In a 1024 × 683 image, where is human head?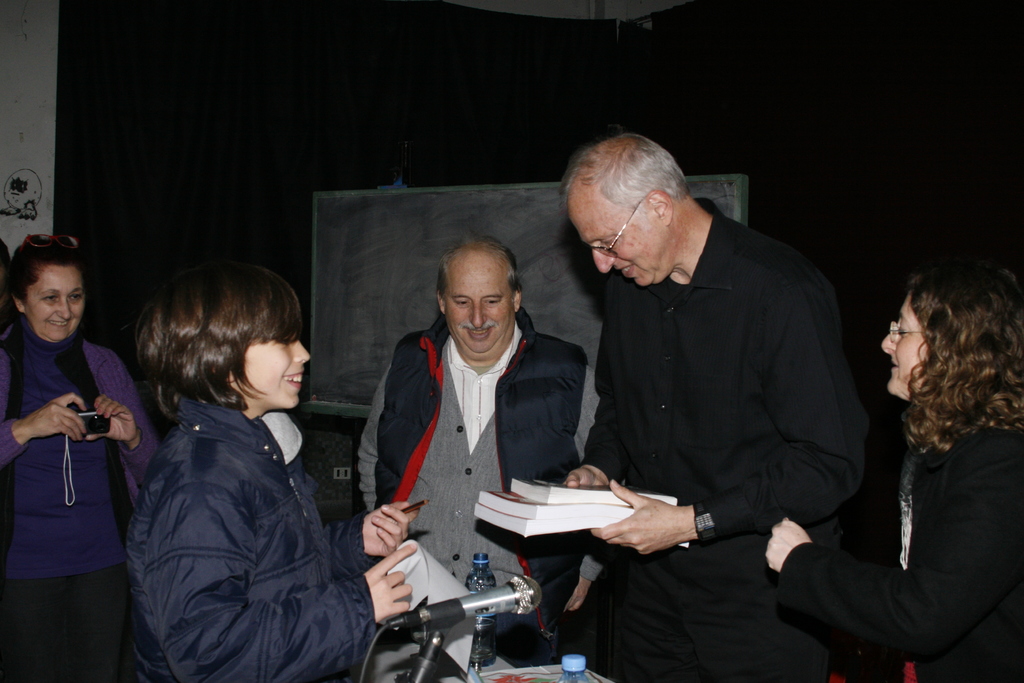
locate(439, 239, 527, 356).
